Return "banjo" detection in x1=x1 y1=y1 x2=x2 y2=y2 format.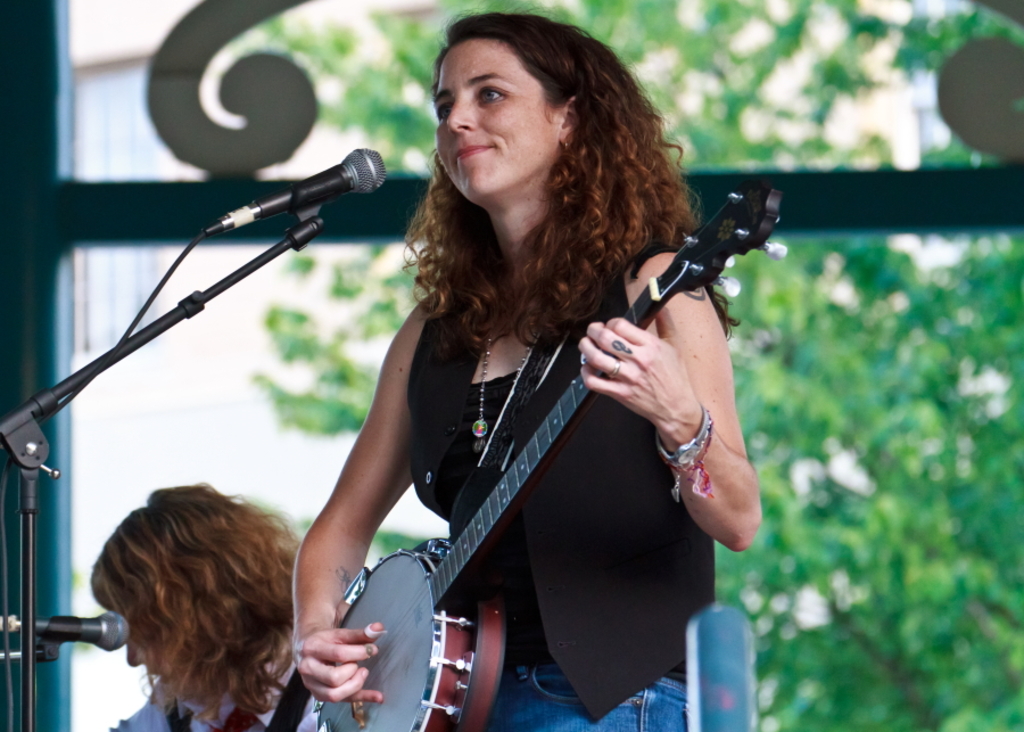
x1=314 y1=206 x2=725 y2=672.
